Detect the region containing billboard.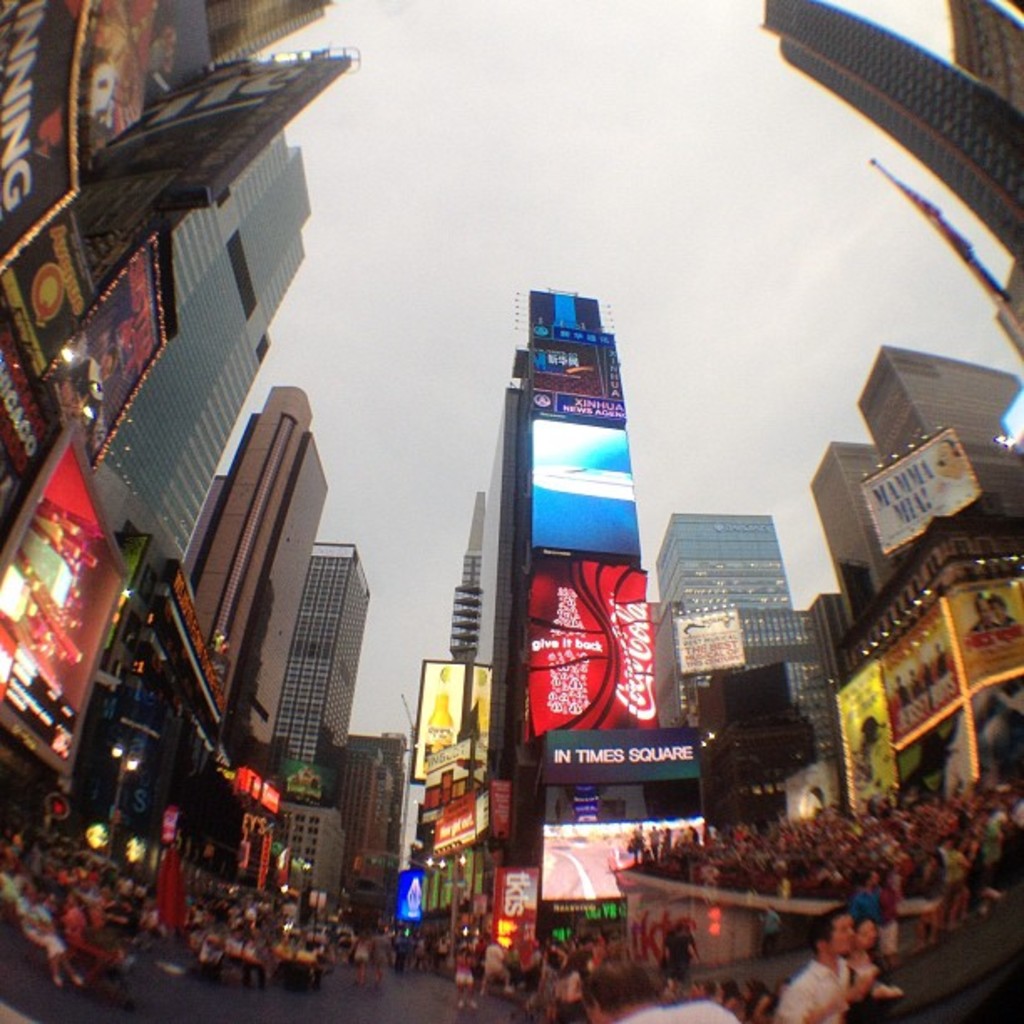
left=835, top=659, right=905, bottom=812.
